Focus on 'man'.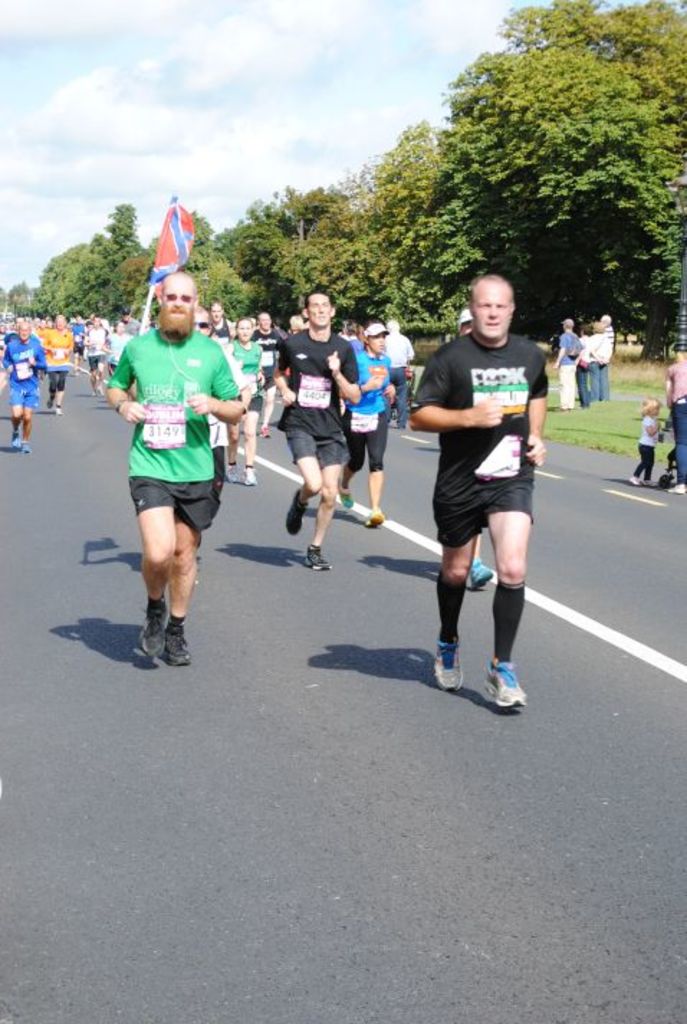
Focused at <bbox>407, 273, 549, 713</bbox>.
